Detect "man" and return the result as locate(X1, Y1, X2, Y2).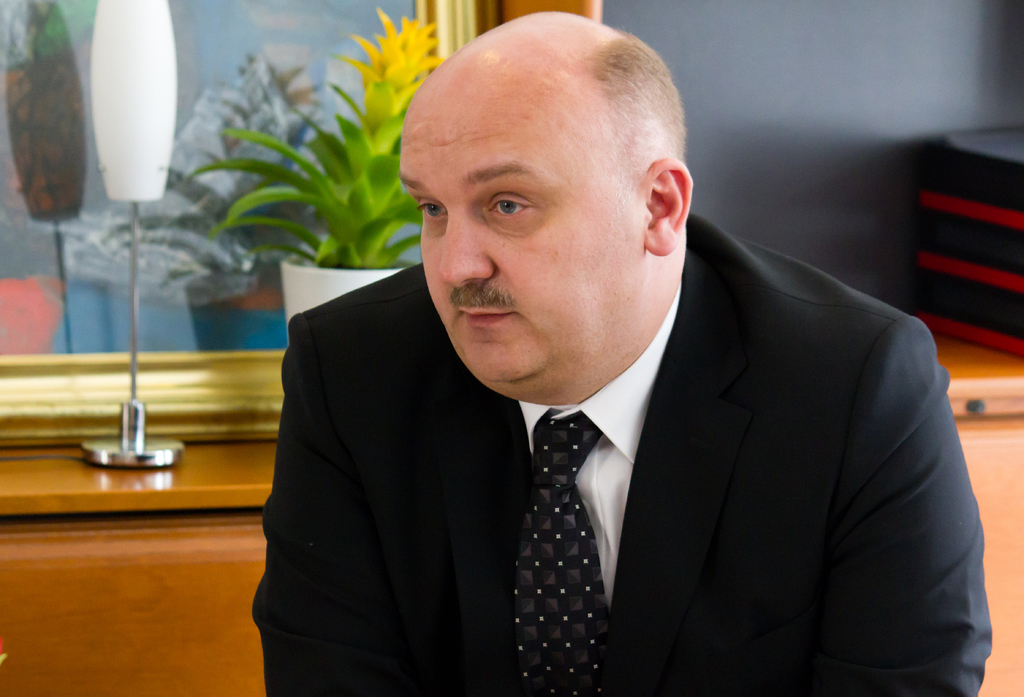
locate(228, 0, 1004, 696).
